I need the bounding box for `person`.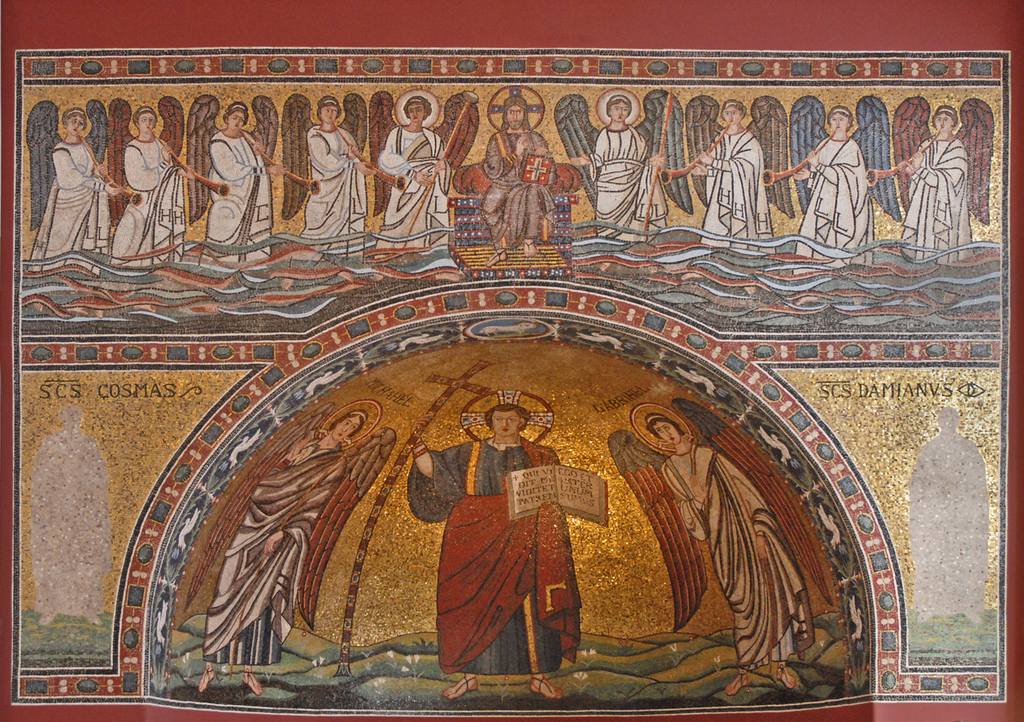
Here it is: {"x1": 27, "y1": 106, "x2": 123, "y2": 273}.
